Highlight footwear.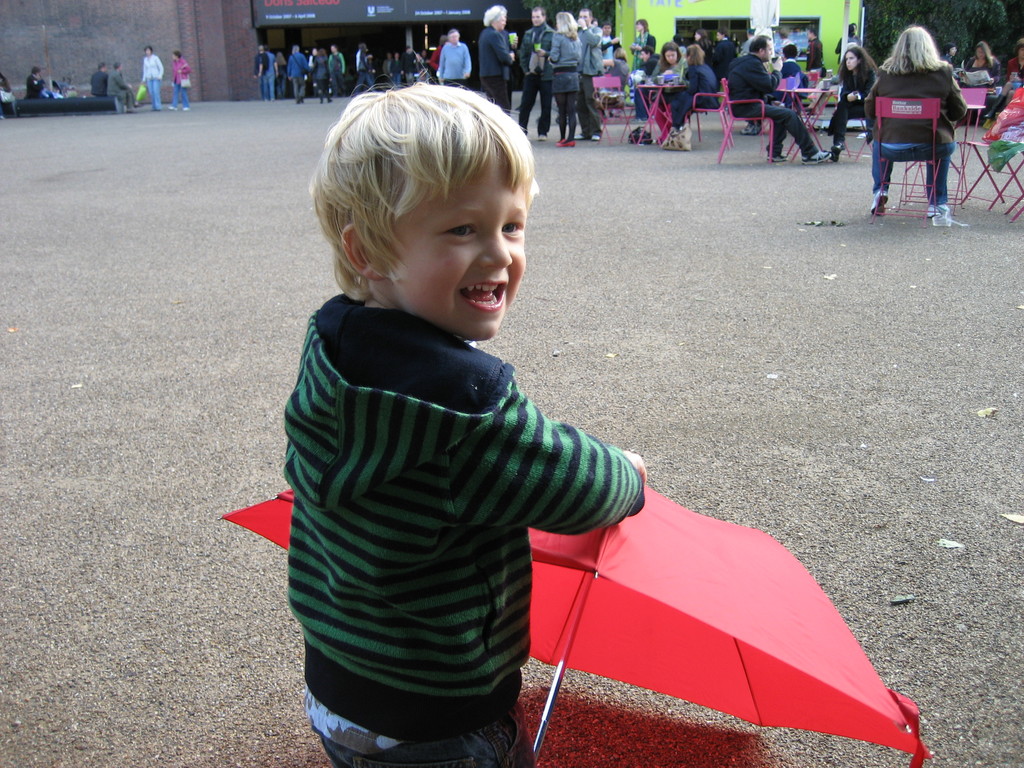
Highlighted region: (left=577, top=131, right=588, bottom=141).
